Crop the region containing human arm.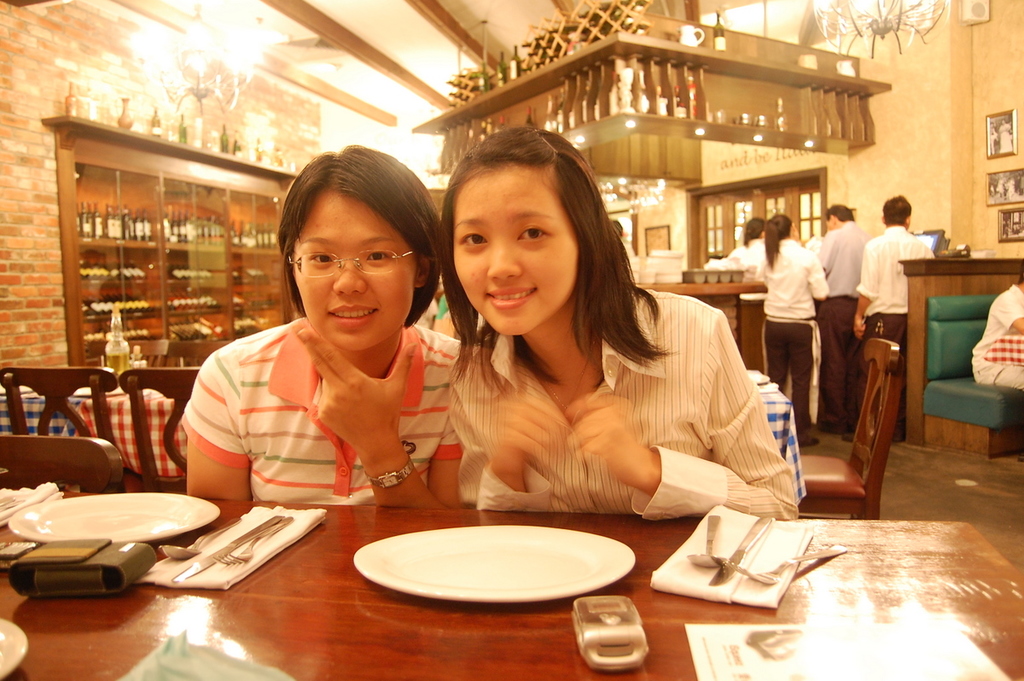
Crop region: bbox=(559, 306, 811, 522).
